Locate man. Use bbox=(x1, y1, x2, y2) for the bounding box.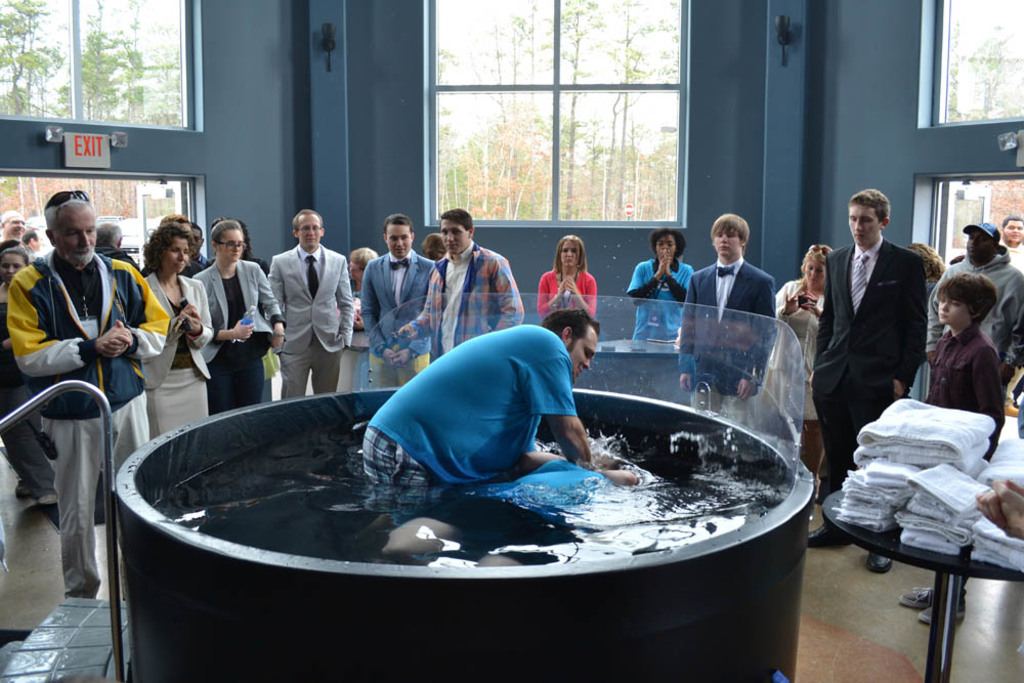
bbox=(252, 208, 349, 405).
